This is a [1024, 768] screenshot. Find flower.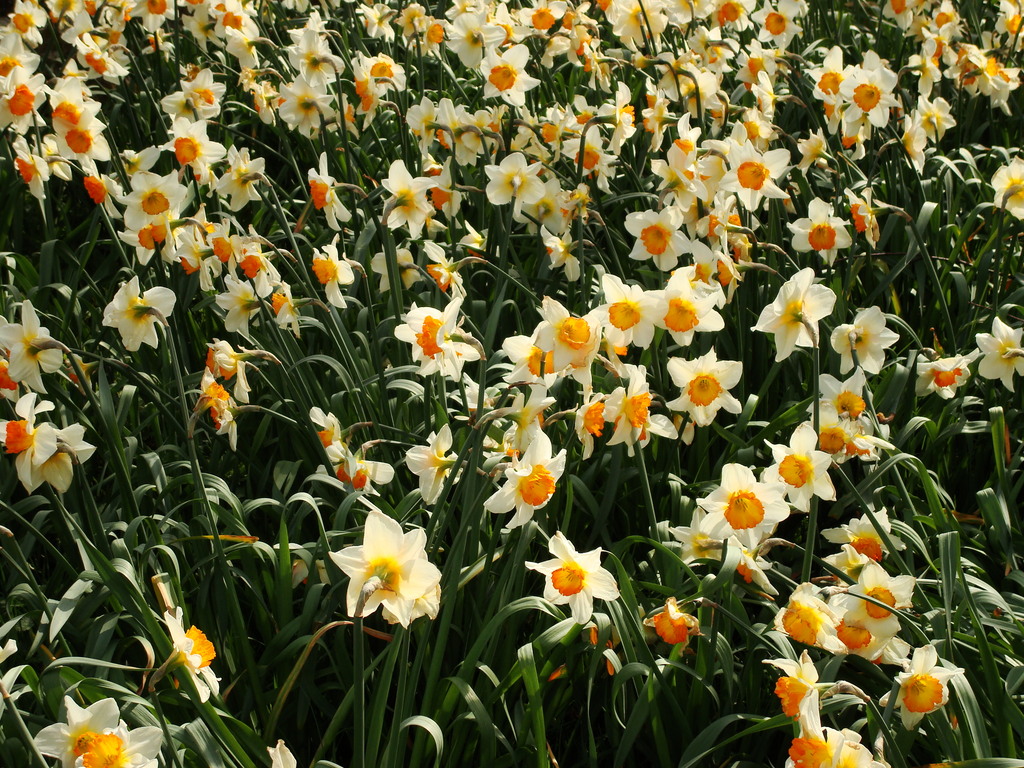
Bounding box: bbox=(828, 306, 904, 378).
